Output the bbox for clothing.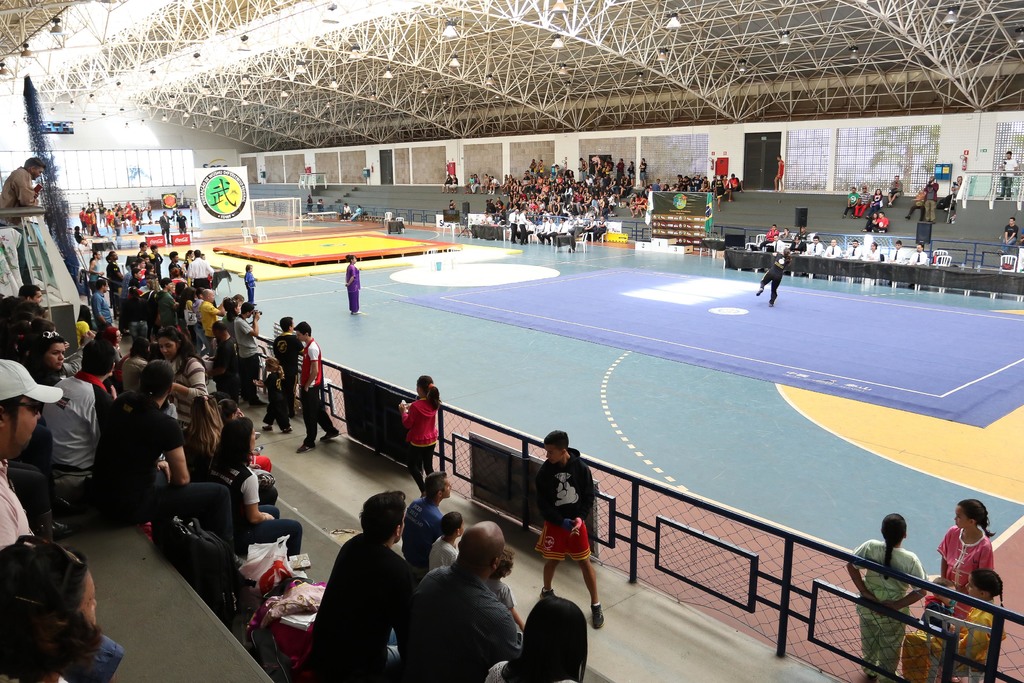
region(303, 529, 414, 682).
